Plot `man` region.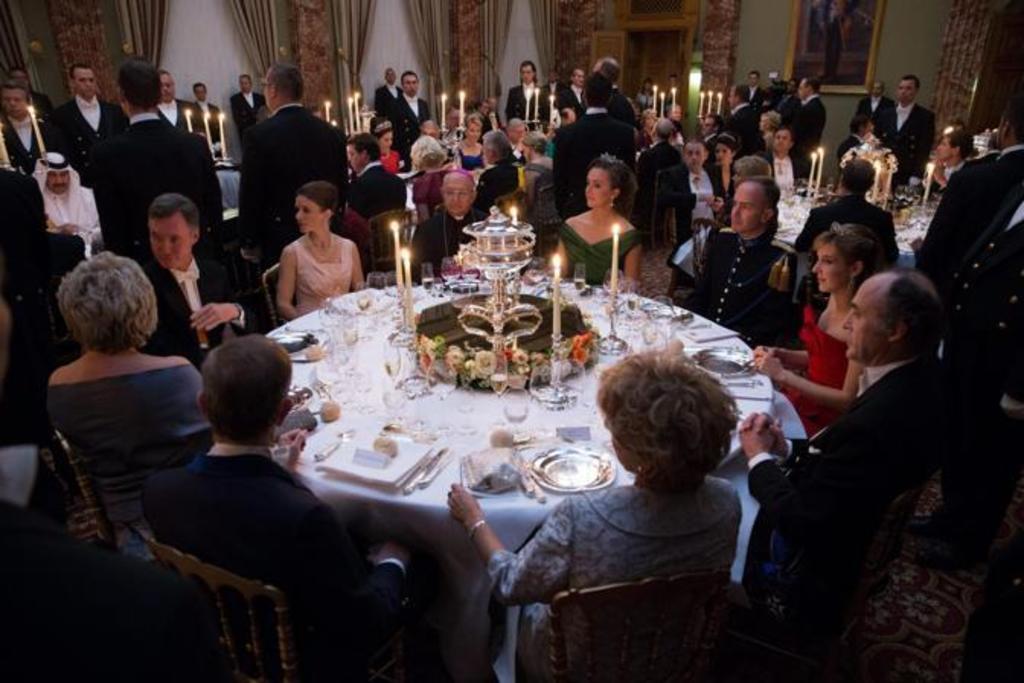
Plotted at {"x1": 558, "y1": 79, "x2": 637, "y2": 220}.
